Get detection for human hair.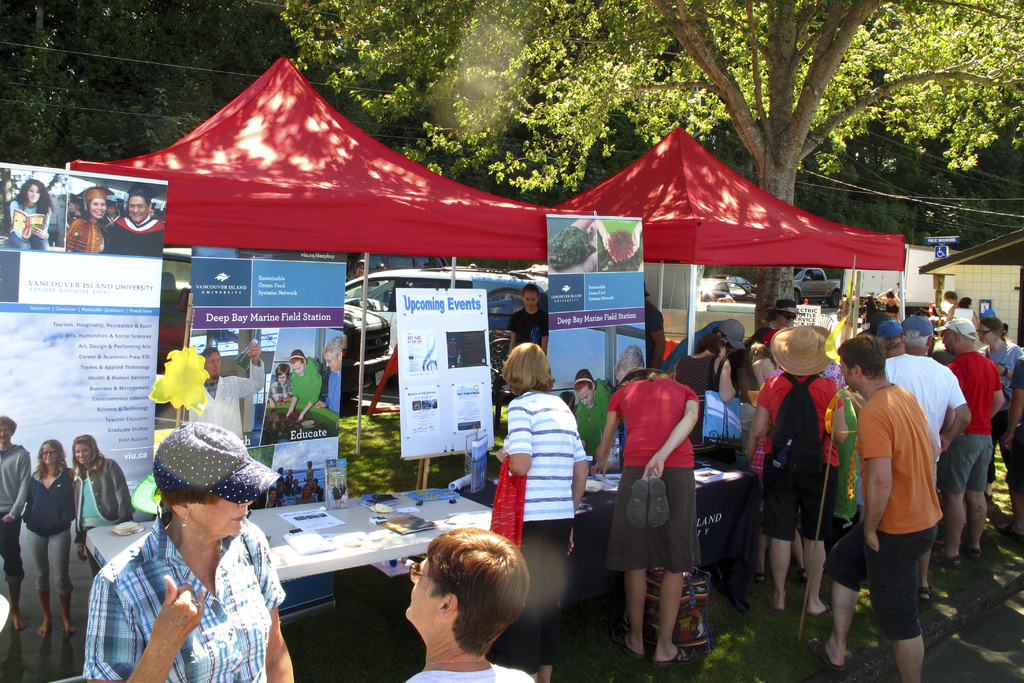
Detection: 124/186/154/205.
